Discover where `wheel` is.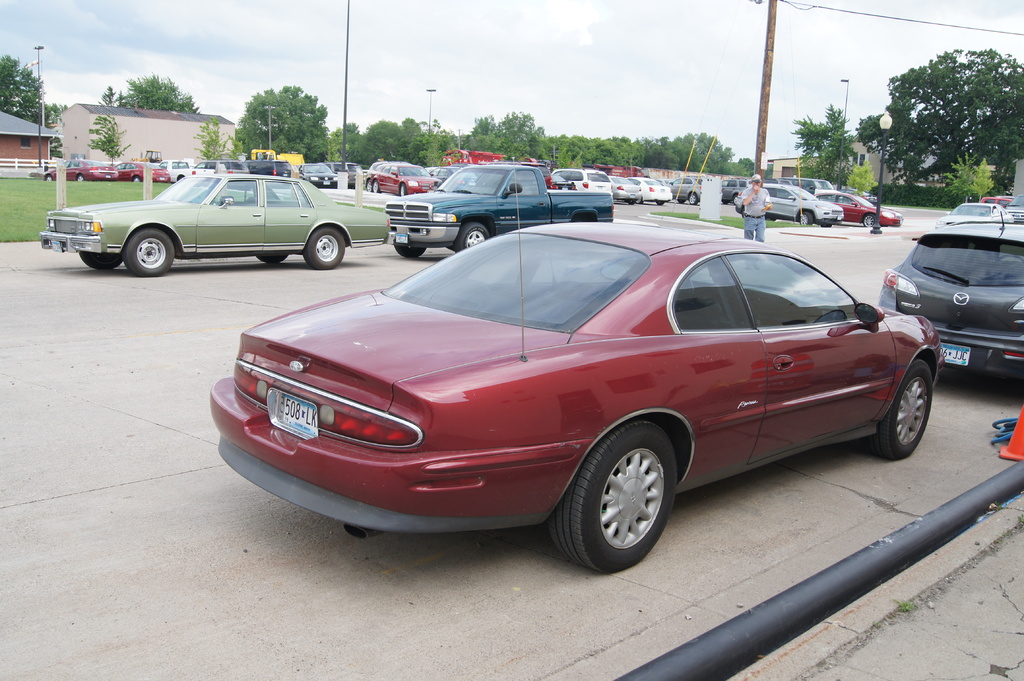
Discovered at x1=302, y1=224, x2=345, y2=268.
